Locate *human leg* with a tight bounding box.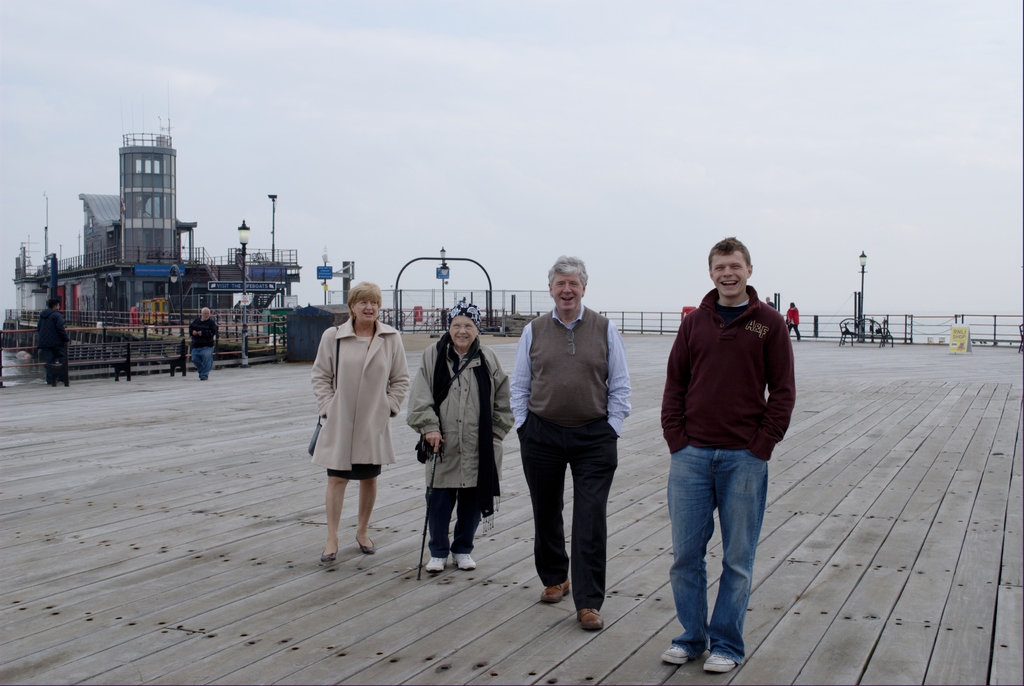
x1=451 y1=489 x2=482 y2=571.
